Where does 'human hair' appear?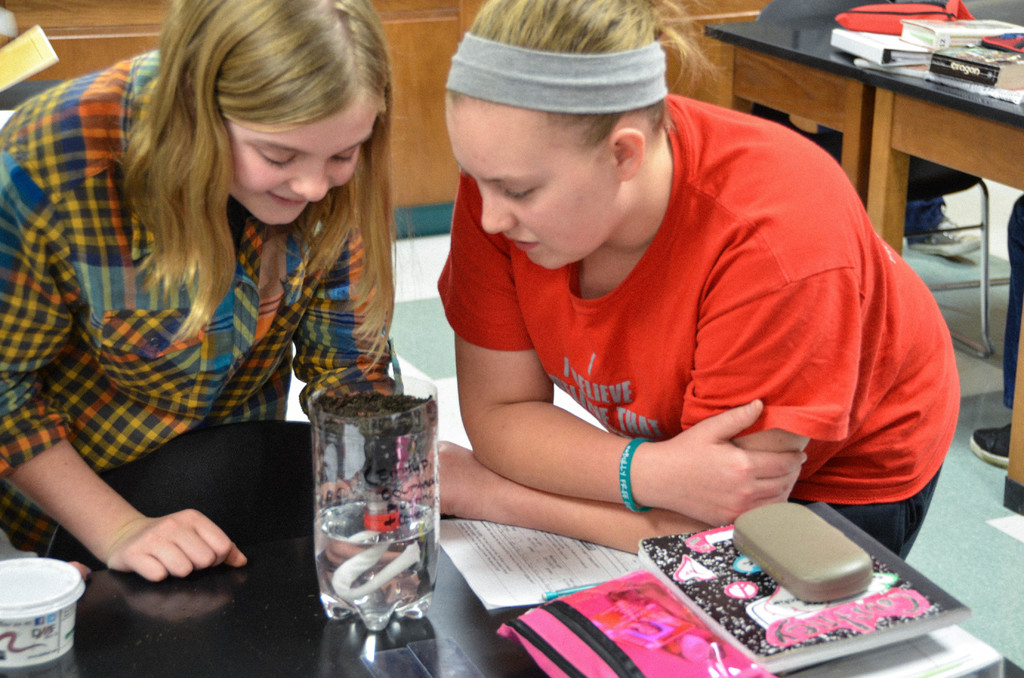
Appears at [x1=89, y1=1, x2=395, y2=329].
